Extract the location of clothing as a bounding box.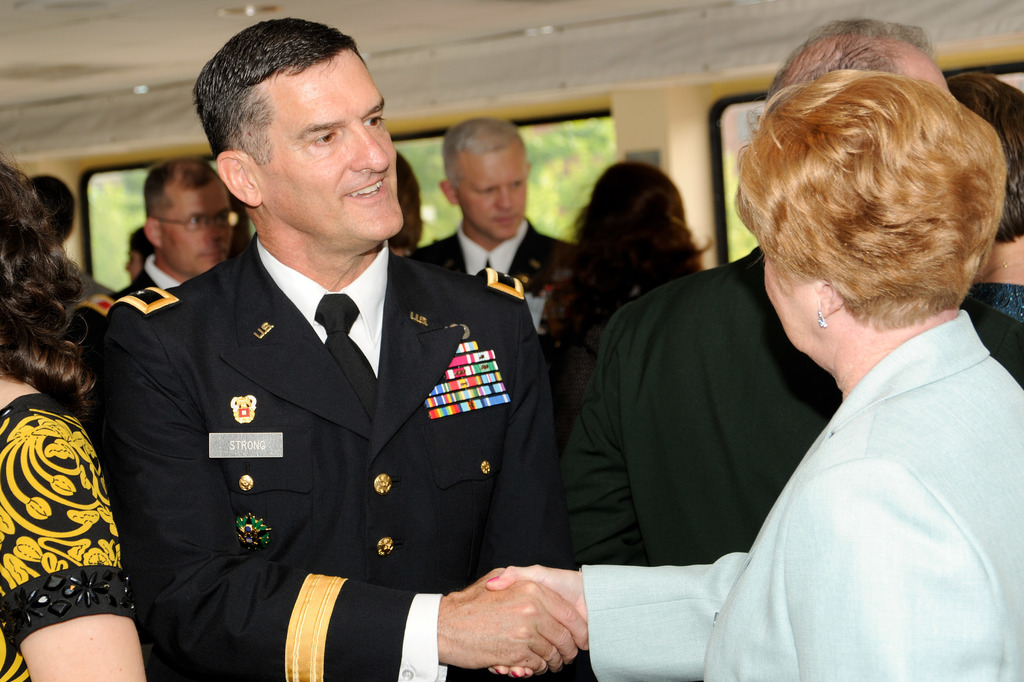
x1=0, y1=385, x2=151, y2=681.
